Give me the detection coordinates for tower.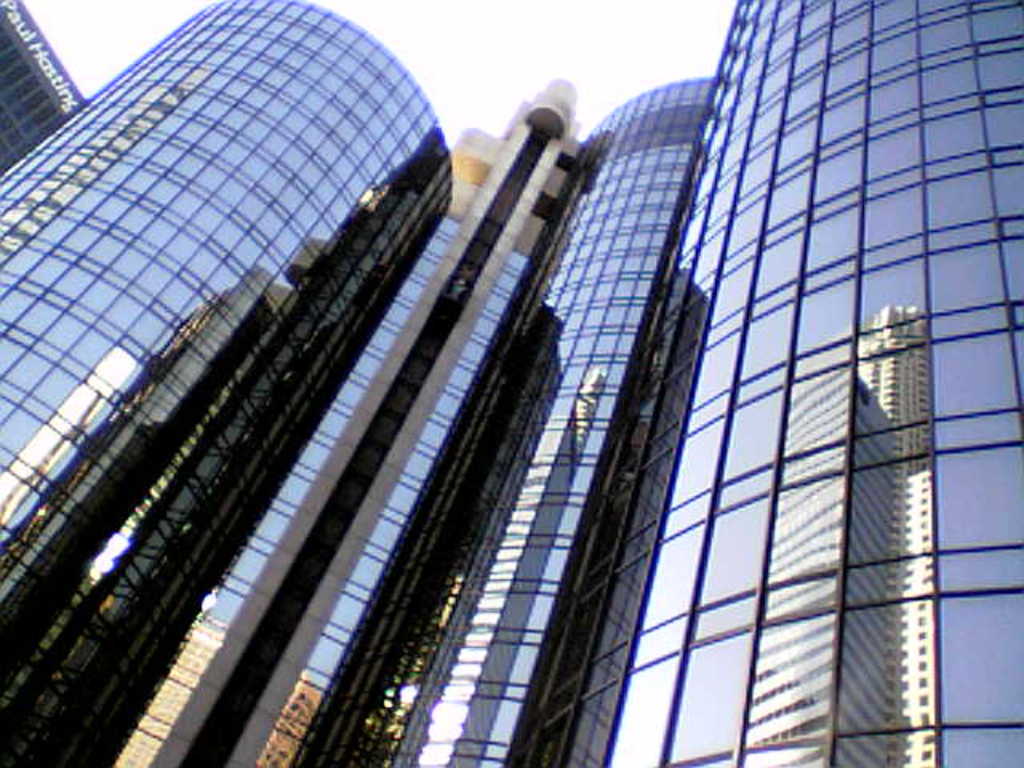
[509, 0, 1022, 766].
